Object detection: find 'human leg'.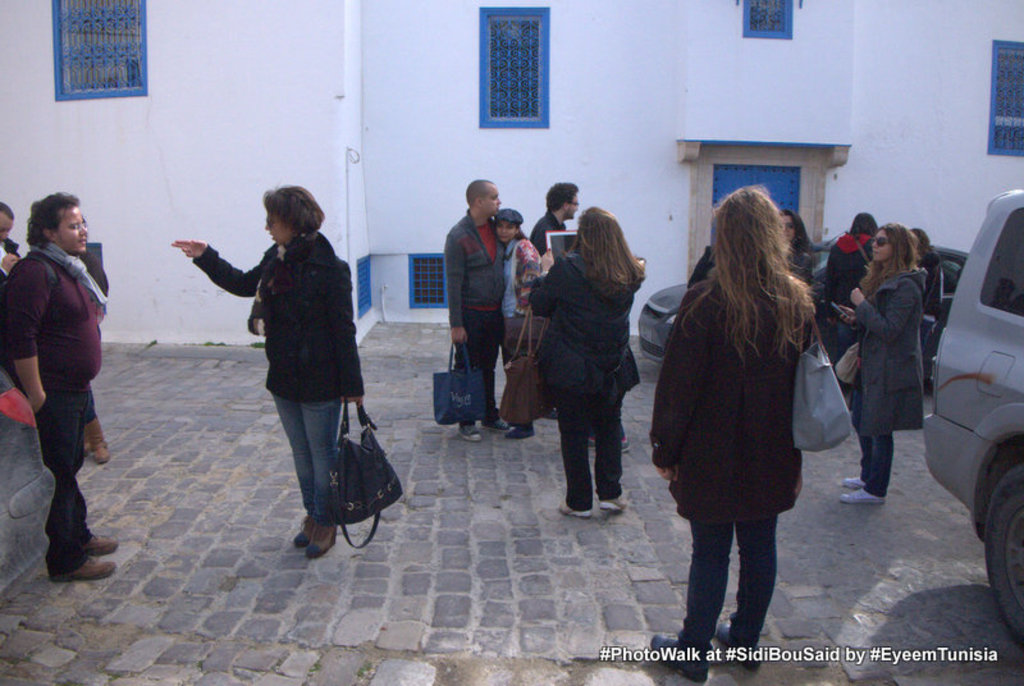
646 525 736 680.
